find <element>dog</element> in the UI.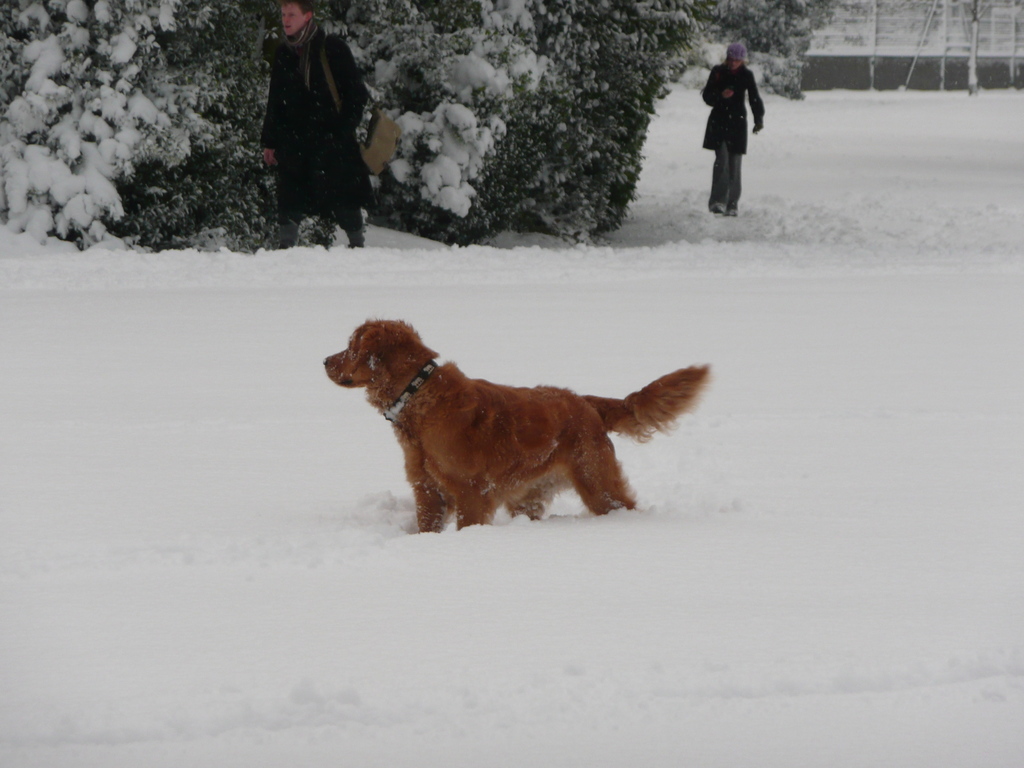
UI element at {"x1": 318, "y1": 316, "x2": 712, "y2": 533}.
